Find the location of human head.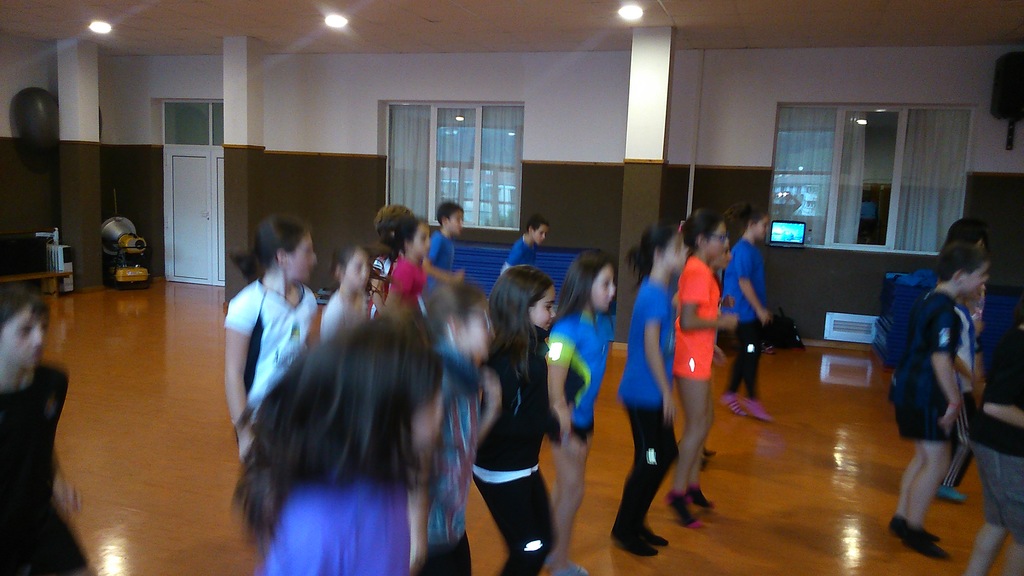
Location: detection(947, 219, 990, 249).
